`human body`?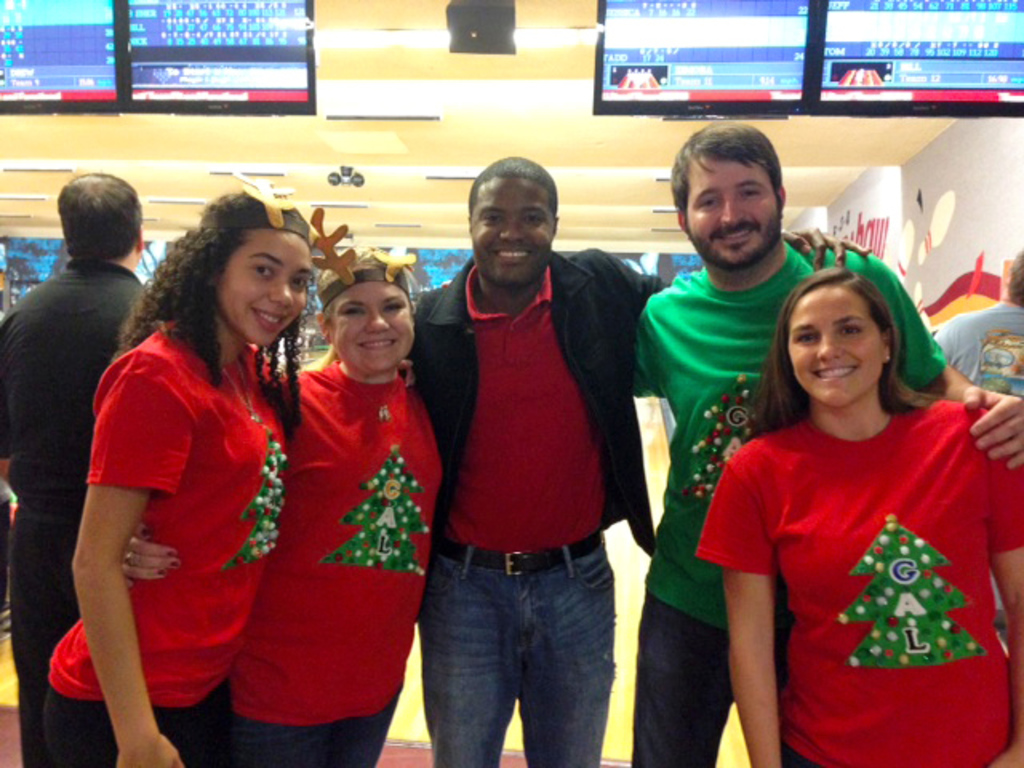
[left=64, top=197, right=302, bottom=767]
